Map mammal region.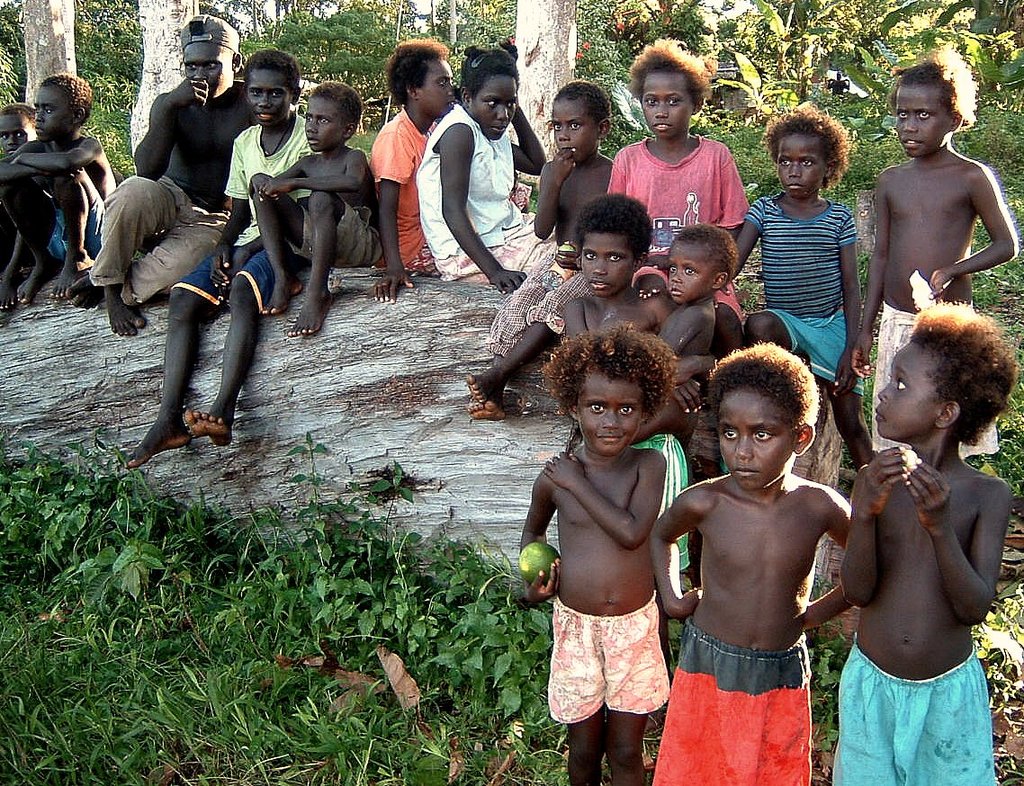
Mapped to 850/45/1020/470.
